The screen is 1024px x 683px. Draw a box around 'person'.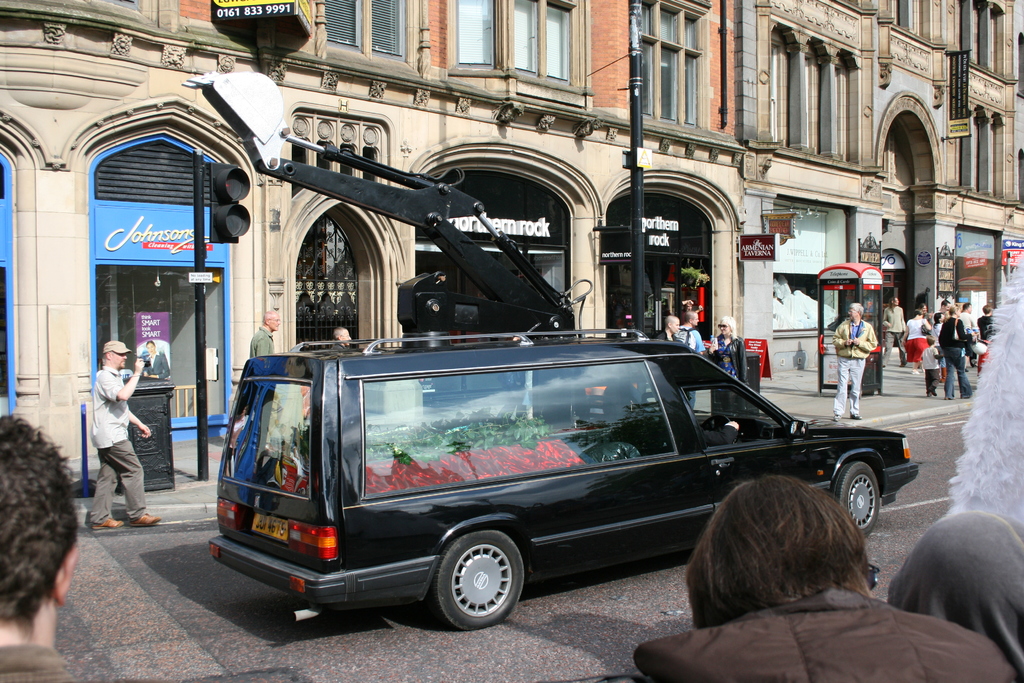
box=[248, 311, 282, 358].
